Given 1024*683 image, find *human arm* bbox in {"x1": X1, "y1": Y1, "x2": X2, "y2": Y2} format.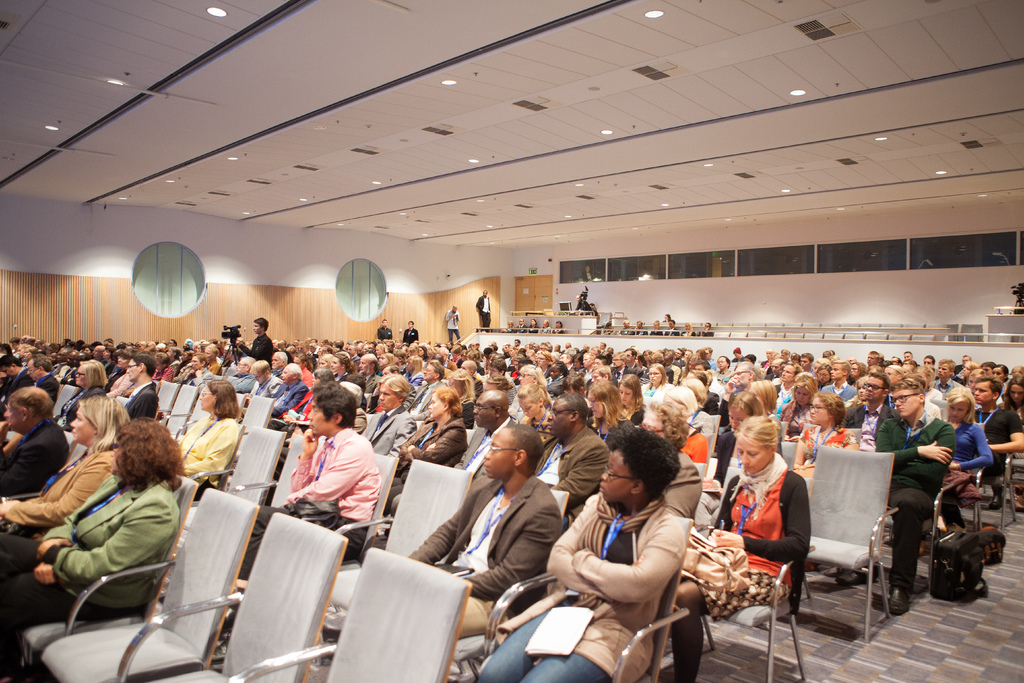
{"x1": 289, "y1": 425, "x2": 317, "y2": 493}.
